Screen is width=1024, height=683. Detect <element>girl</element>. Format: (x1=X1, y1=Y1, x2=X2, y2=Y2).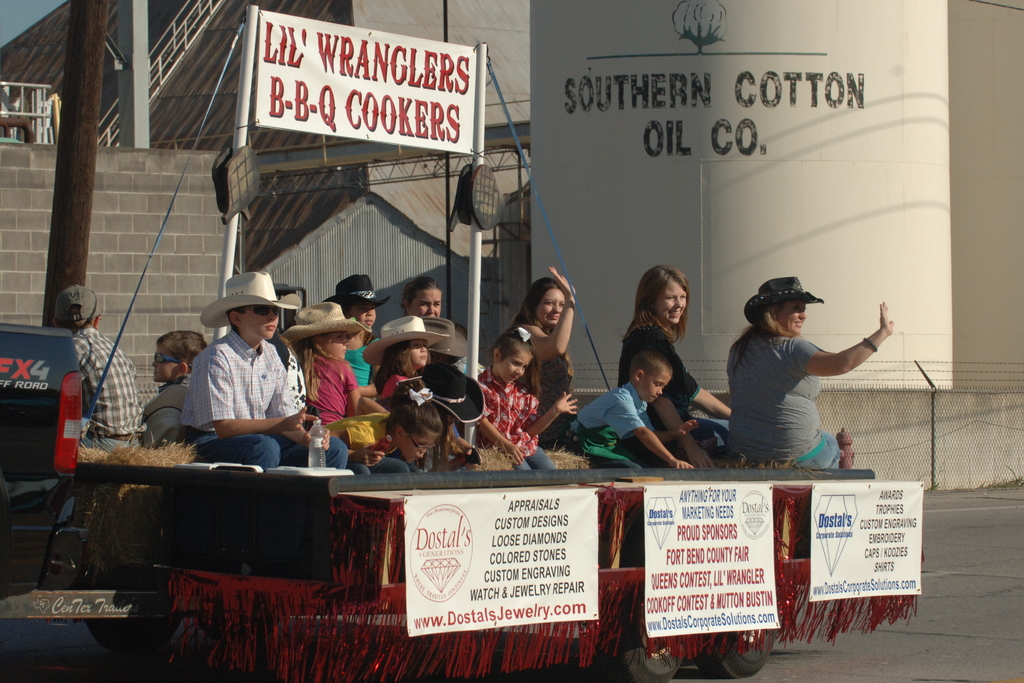
(x1=324, y1=379, x2=444, y2=474).
